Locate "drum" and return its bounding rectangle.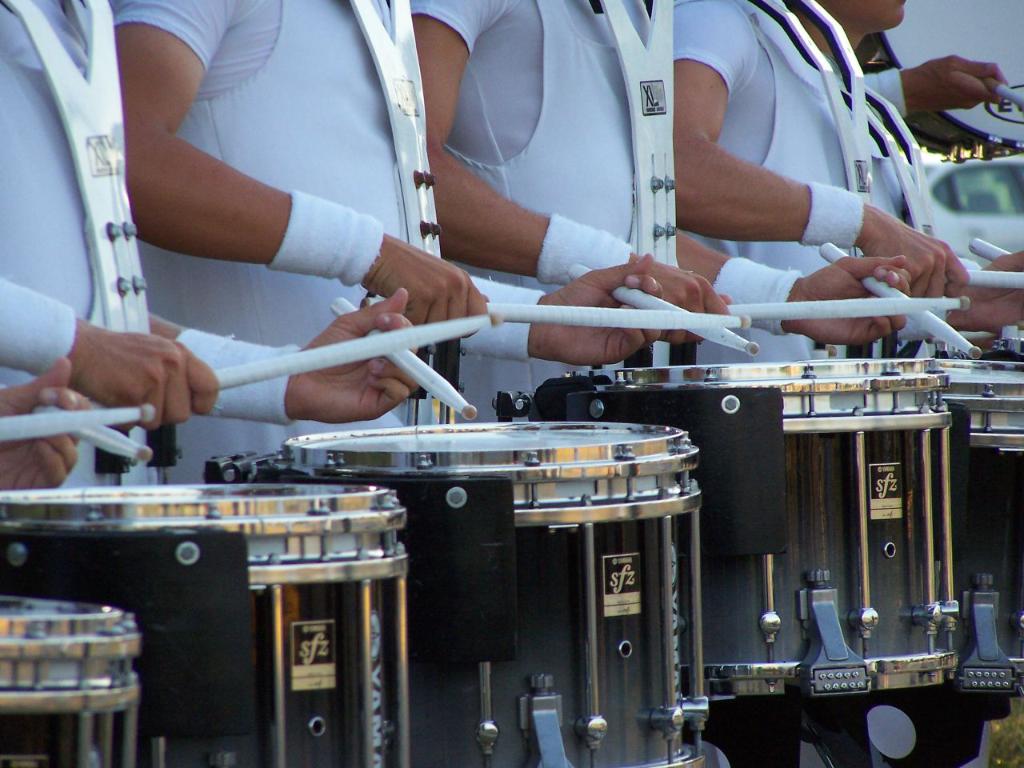
Rect(1, 482, 409, 767).
